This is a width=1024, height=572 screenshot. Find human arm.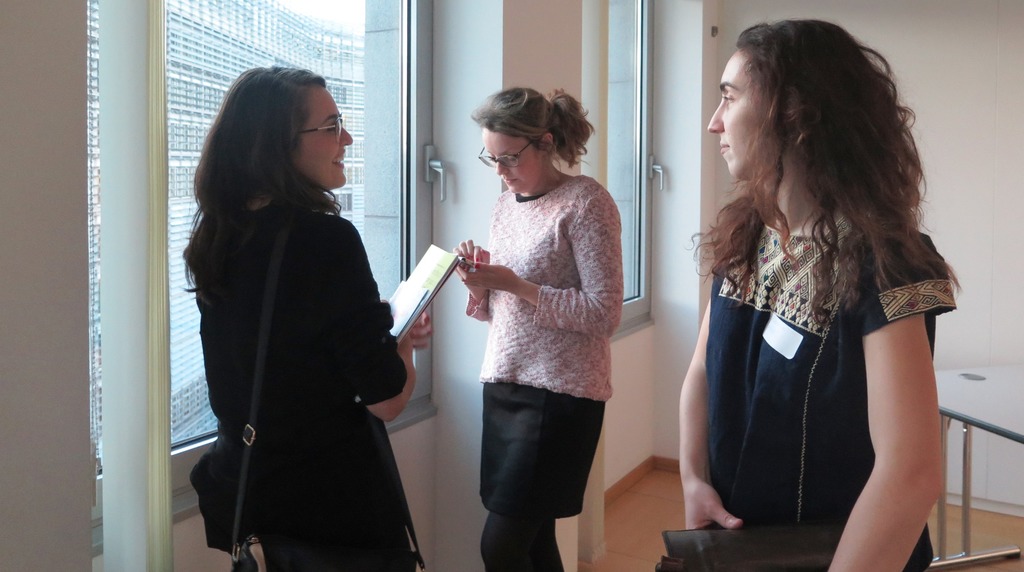
Bounding box: left=340, top=223, right=435, bottom=423.
